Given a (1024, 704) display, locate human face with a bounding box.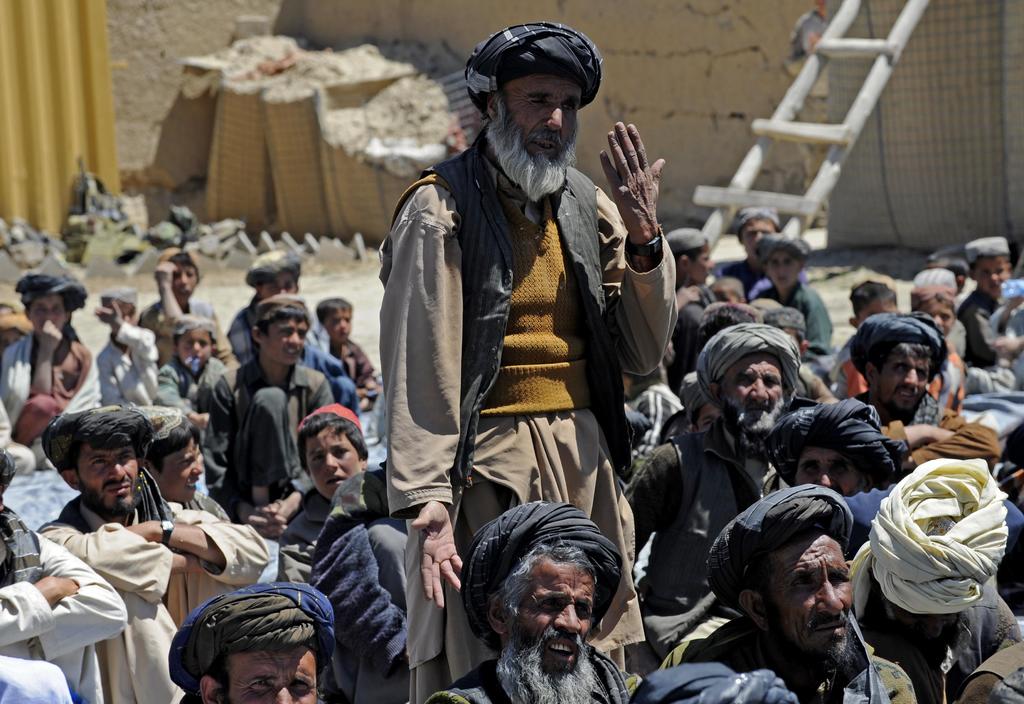
Located: region(497, 74, 579, 172).
